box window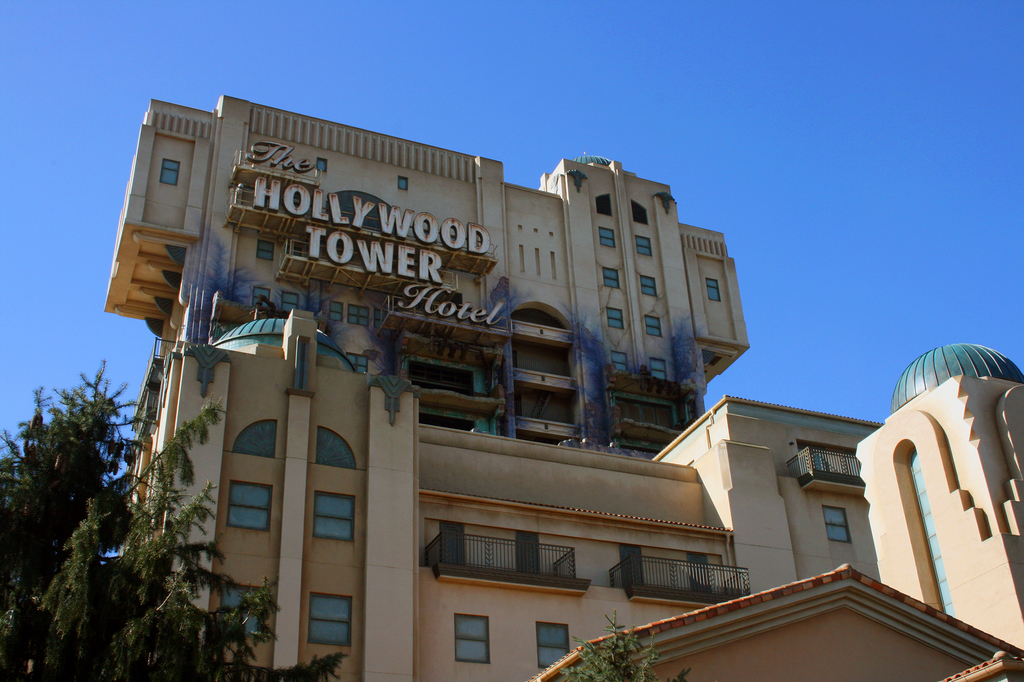
pyautogui.locateOnScreen(600, 230, 615, 251)
